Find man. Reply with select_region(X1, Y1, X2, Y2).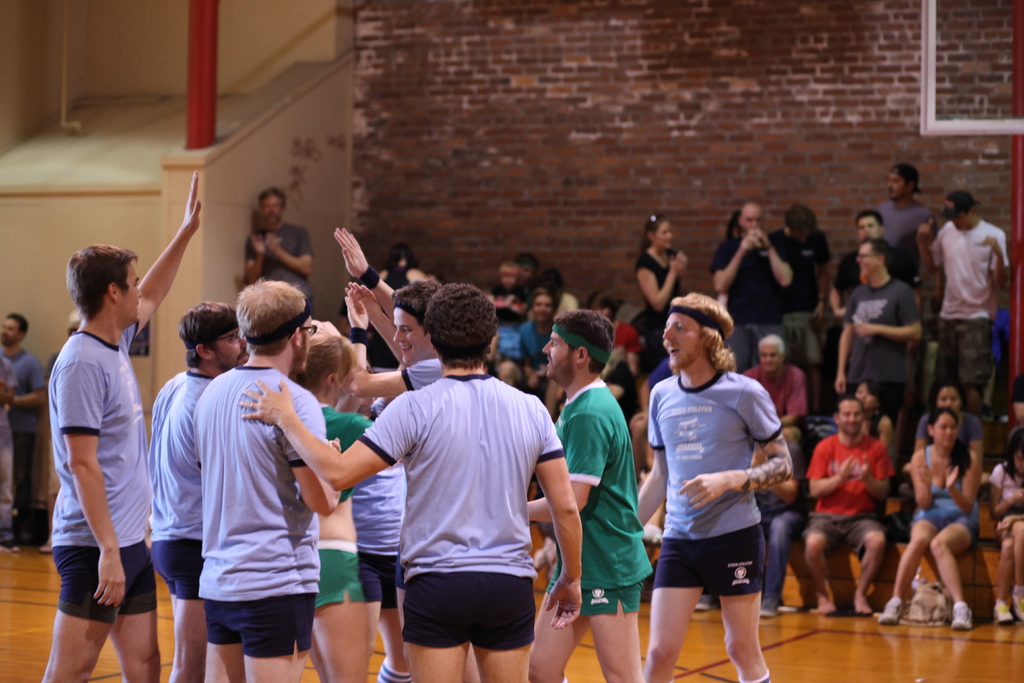
select_region(749, 328, 803, 425).
